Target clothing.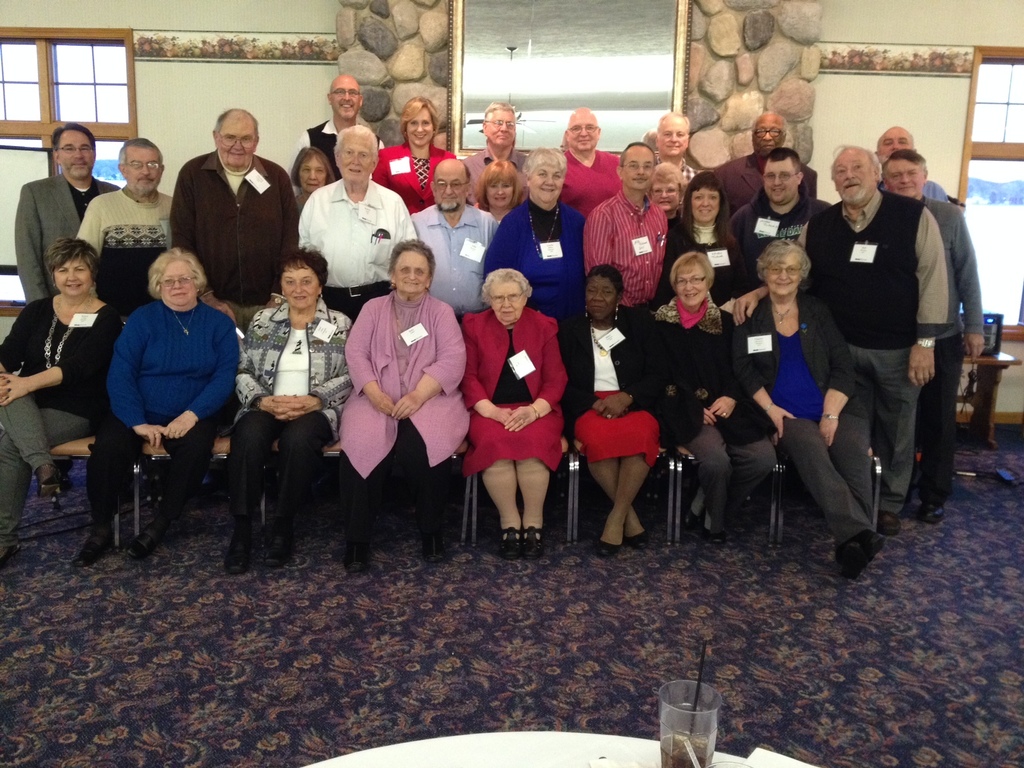
Target region: <region>230, 297, 357, 527</region>.
